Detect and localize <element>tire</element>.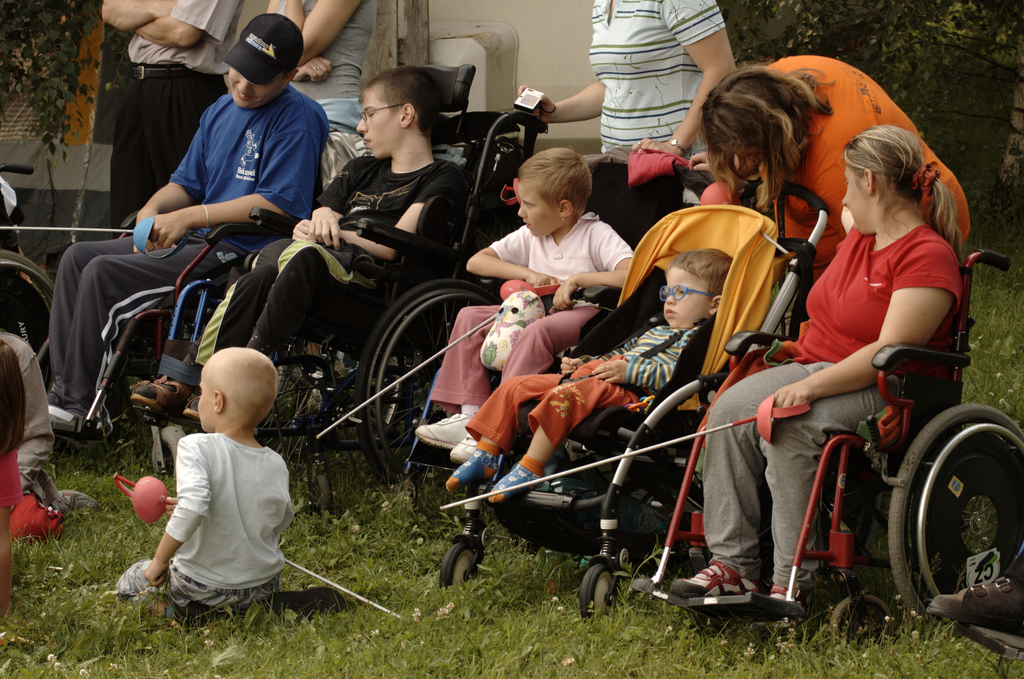
Localized at detection(888, 404, 1023, 618).
